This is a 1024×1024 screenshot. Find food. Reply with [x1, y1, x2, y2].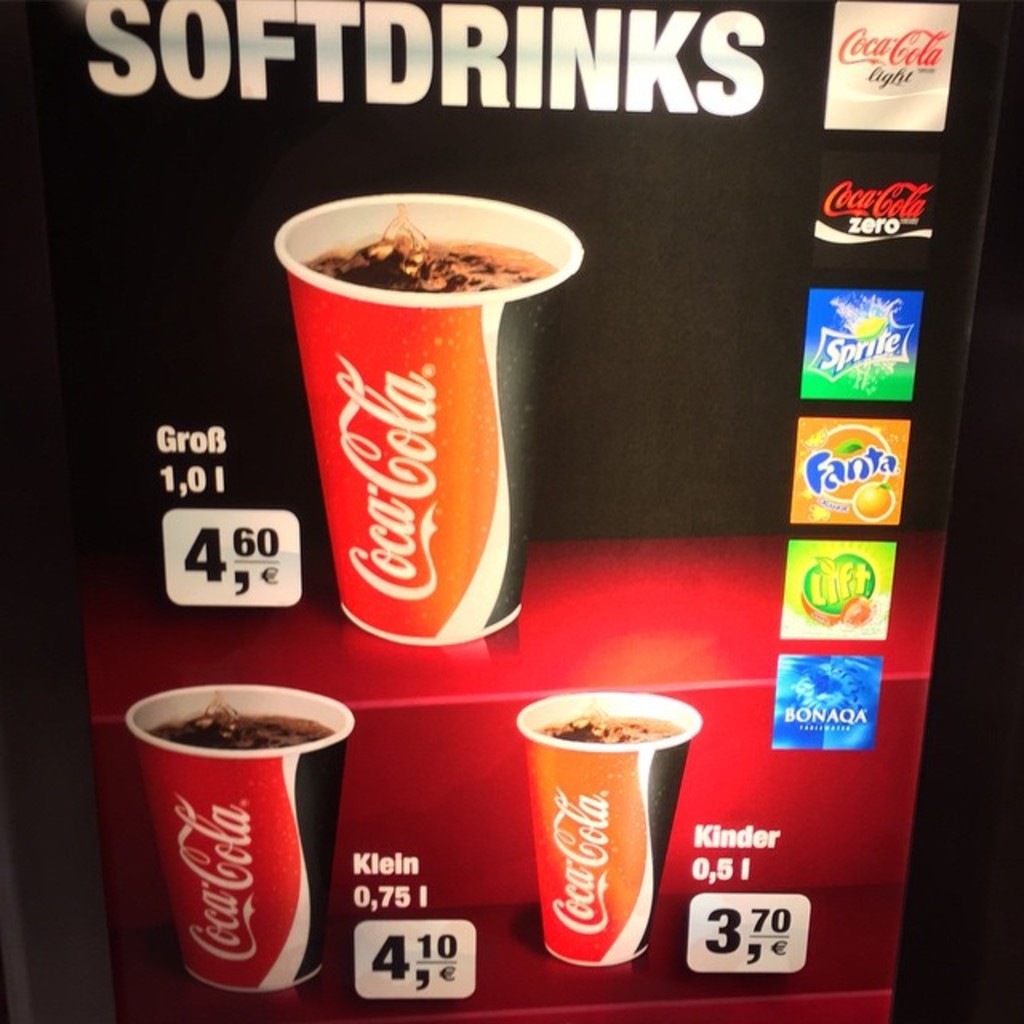
[838, 592, 882, 626].
